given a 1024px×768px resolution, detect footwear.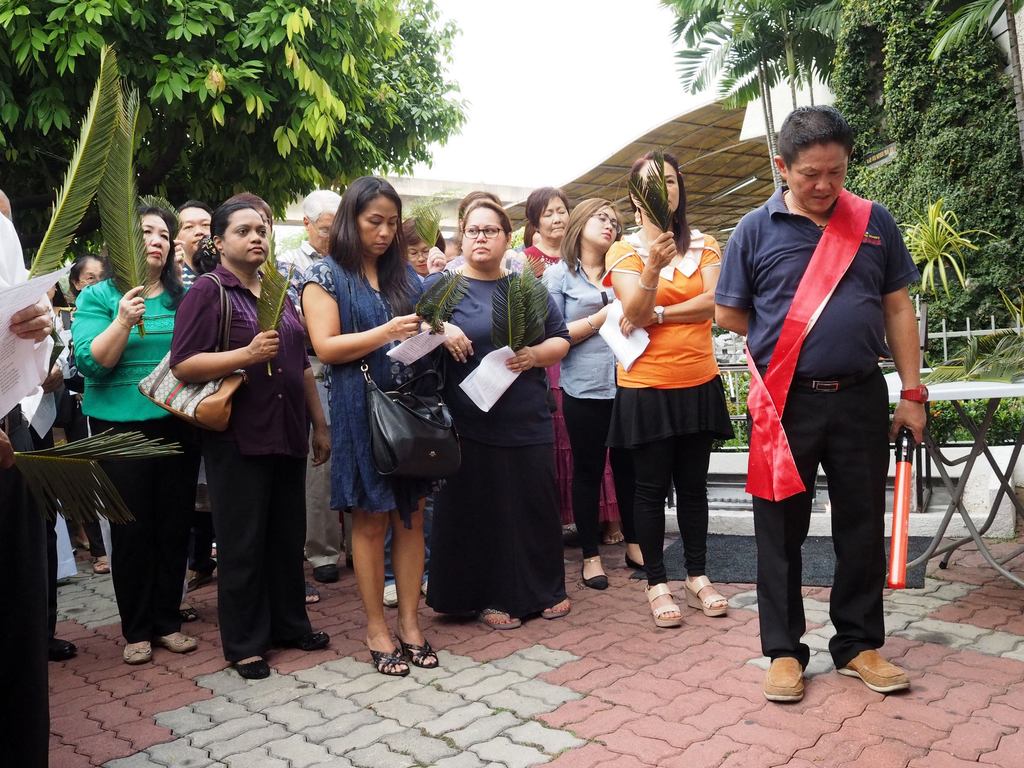
crop(401, 641, 443, 671).
